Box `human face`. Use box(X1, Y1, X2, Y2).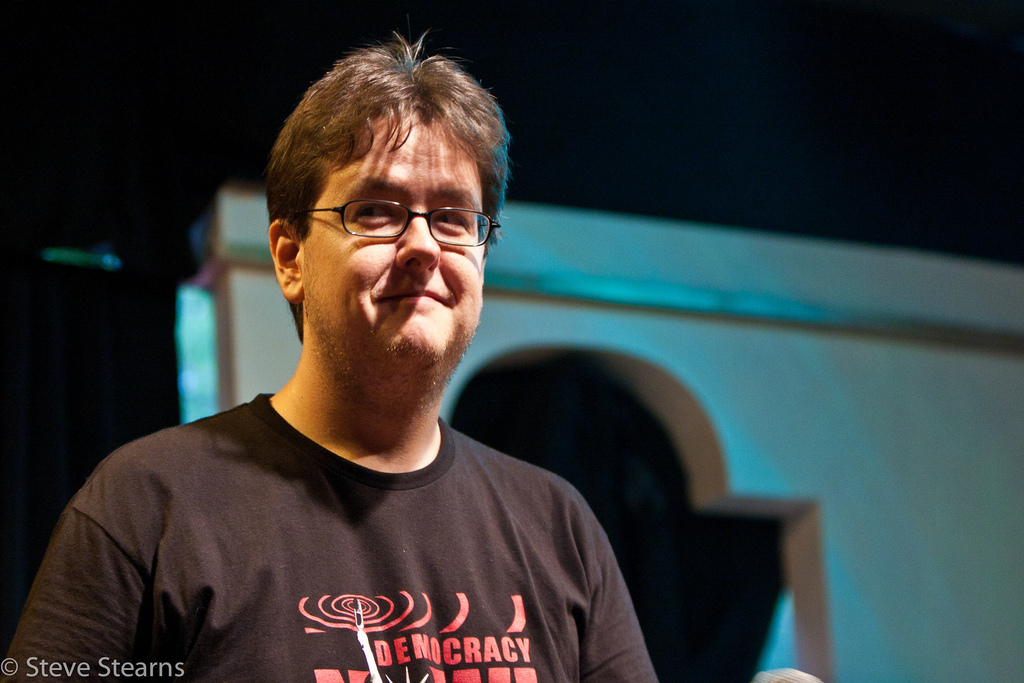
box(292, 106, 497, 364).
